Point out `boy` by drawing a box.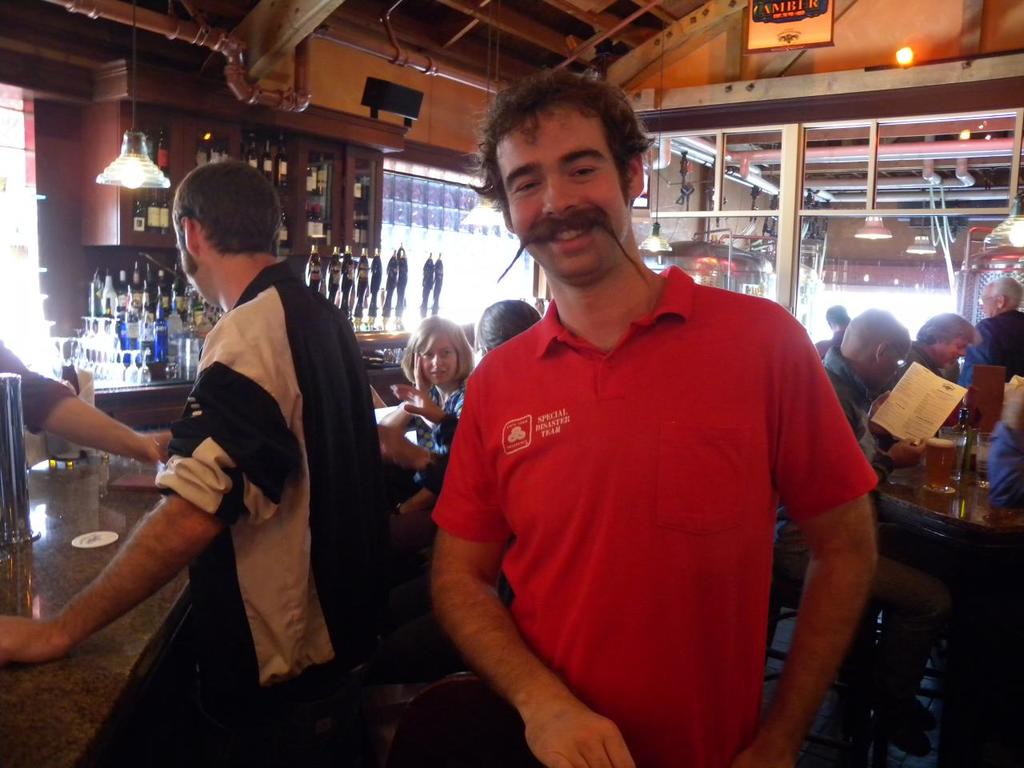
{"x1": 812, "y1": 306, "x2": 854, "y2": 356}.
